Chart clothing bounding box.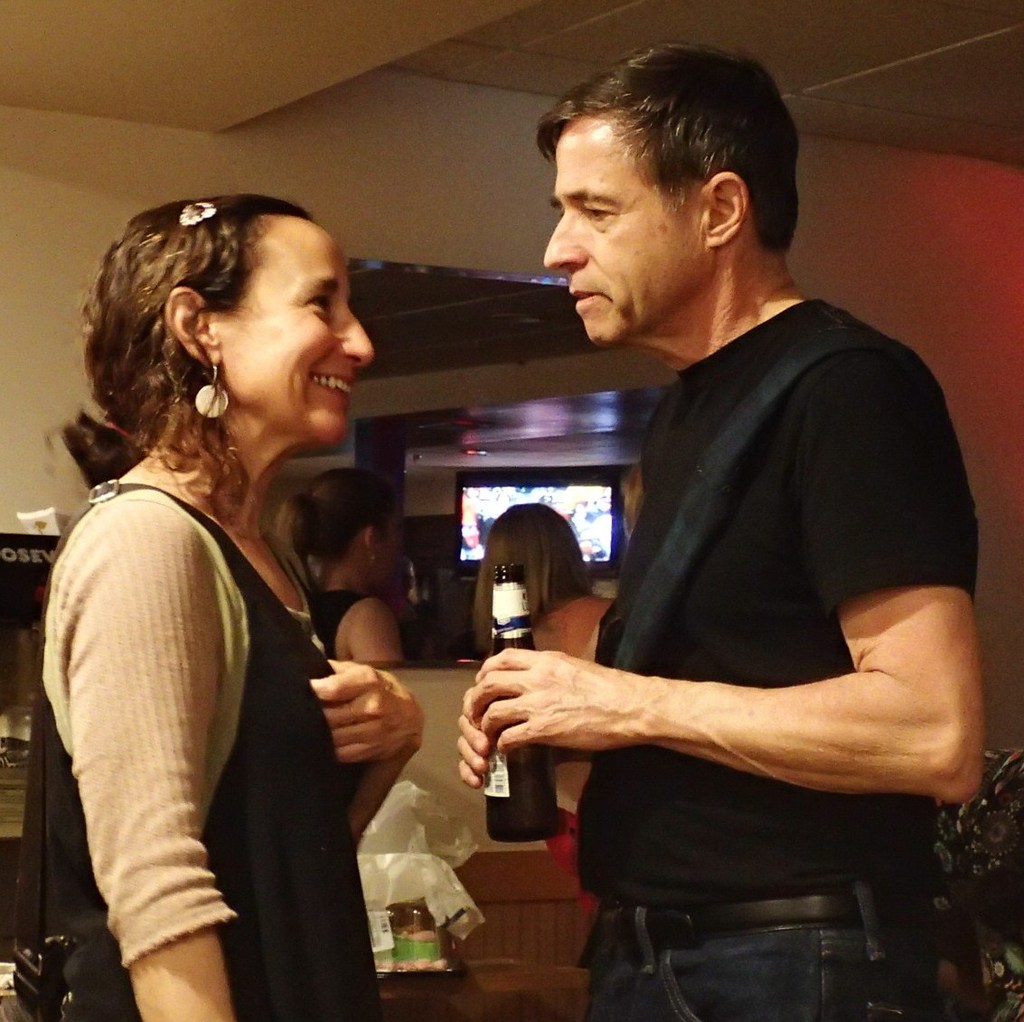
Charted: locate(9, 476, 392, 1021).
